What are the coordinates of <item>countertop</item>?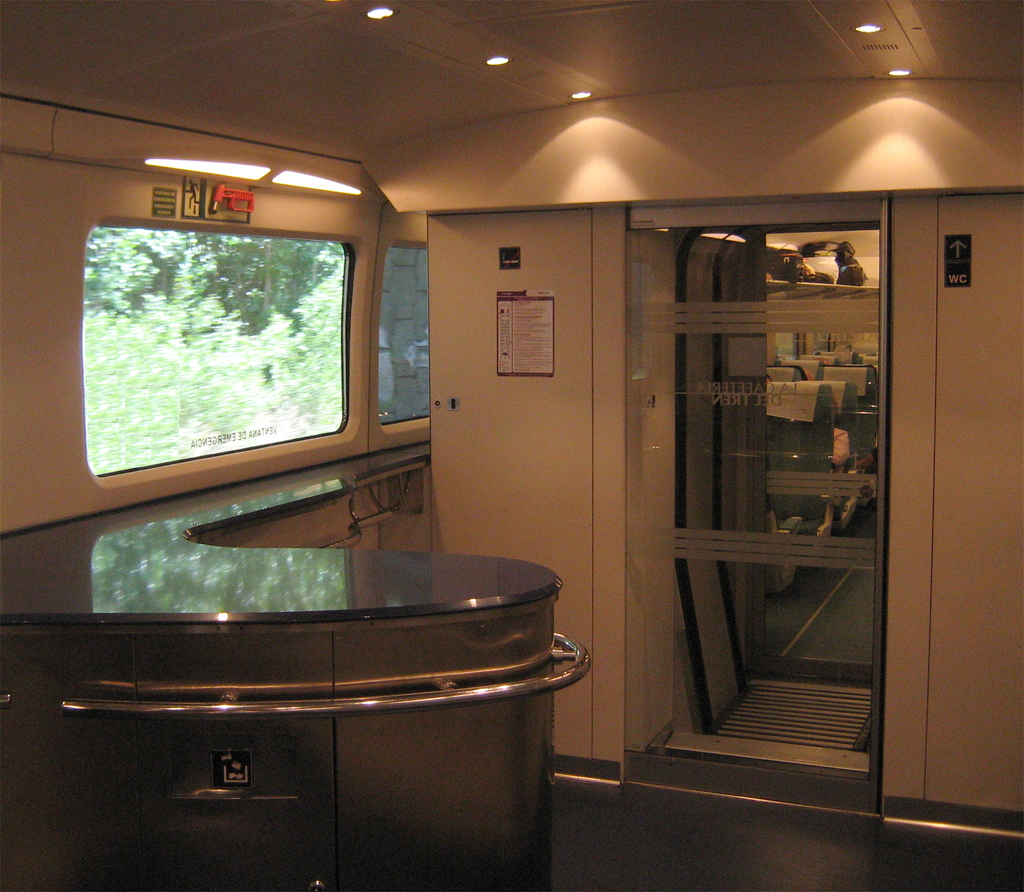
left=0, top=455, right=557, bottom=638.
